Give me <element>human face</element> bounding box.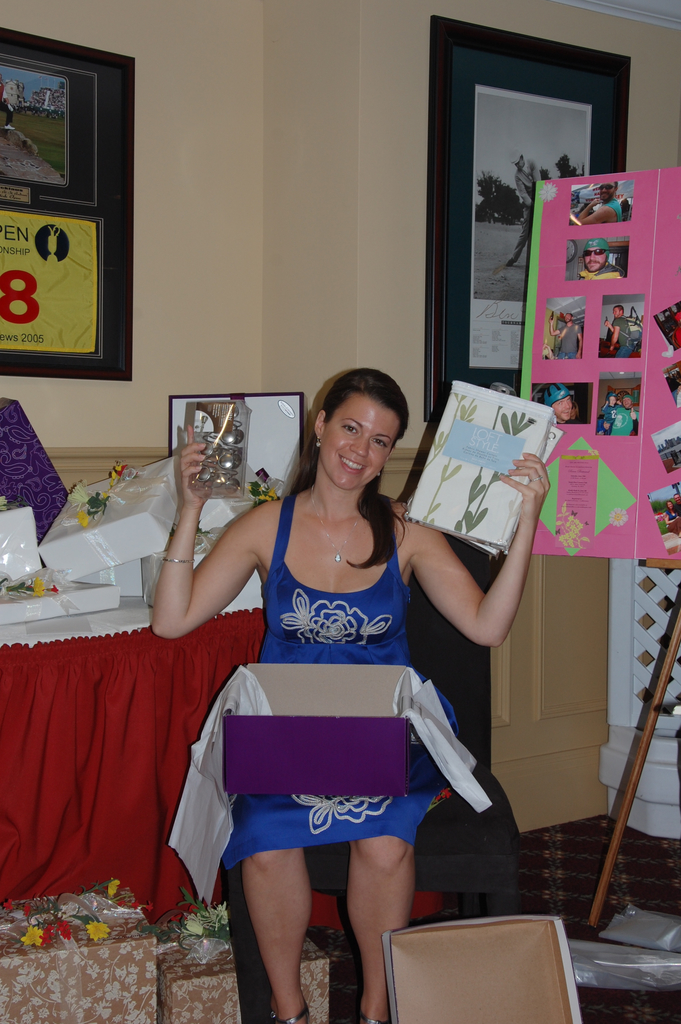
box=[600, 183, 614, 204].
